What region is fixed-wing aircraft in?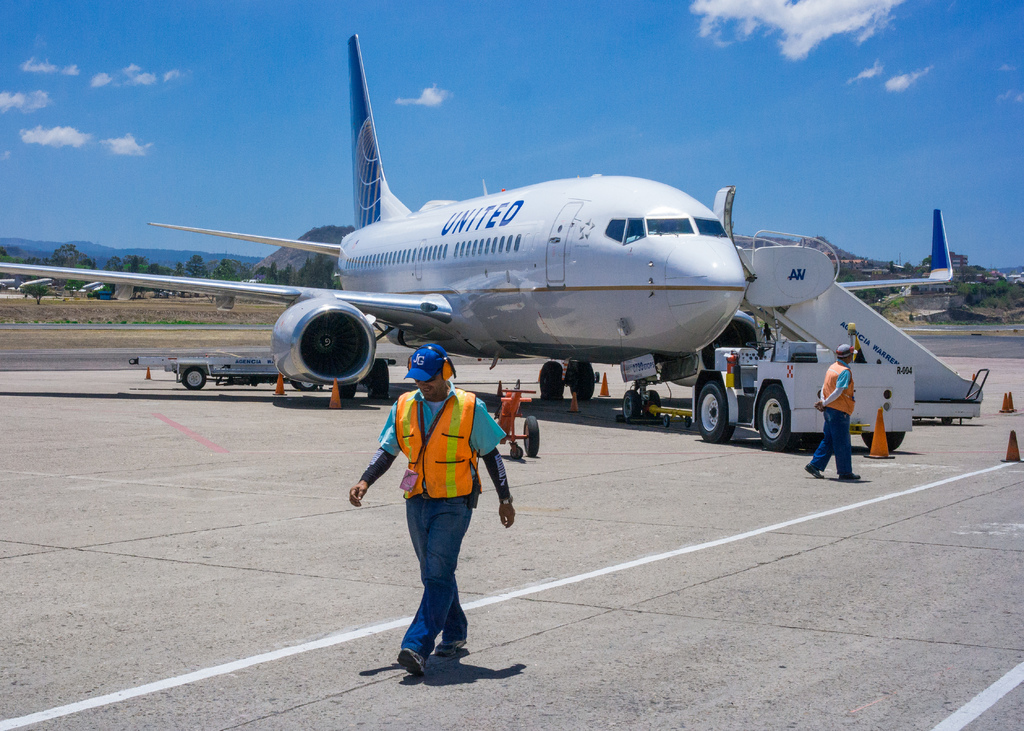
(1, 31, 954, 421).
